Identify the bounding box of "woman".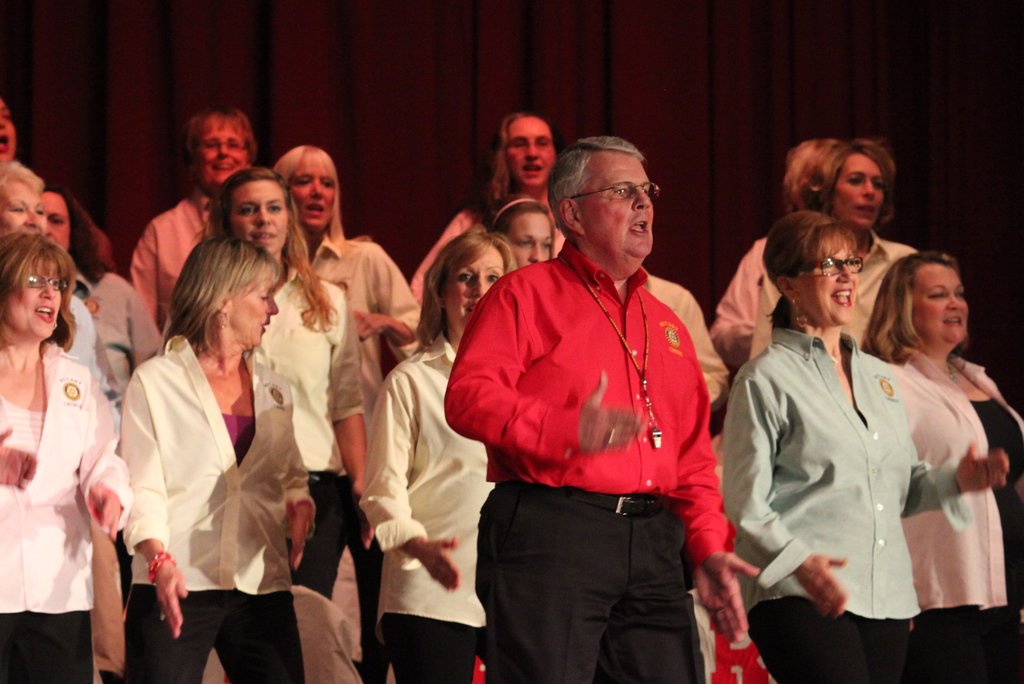
0,233,129,683.
